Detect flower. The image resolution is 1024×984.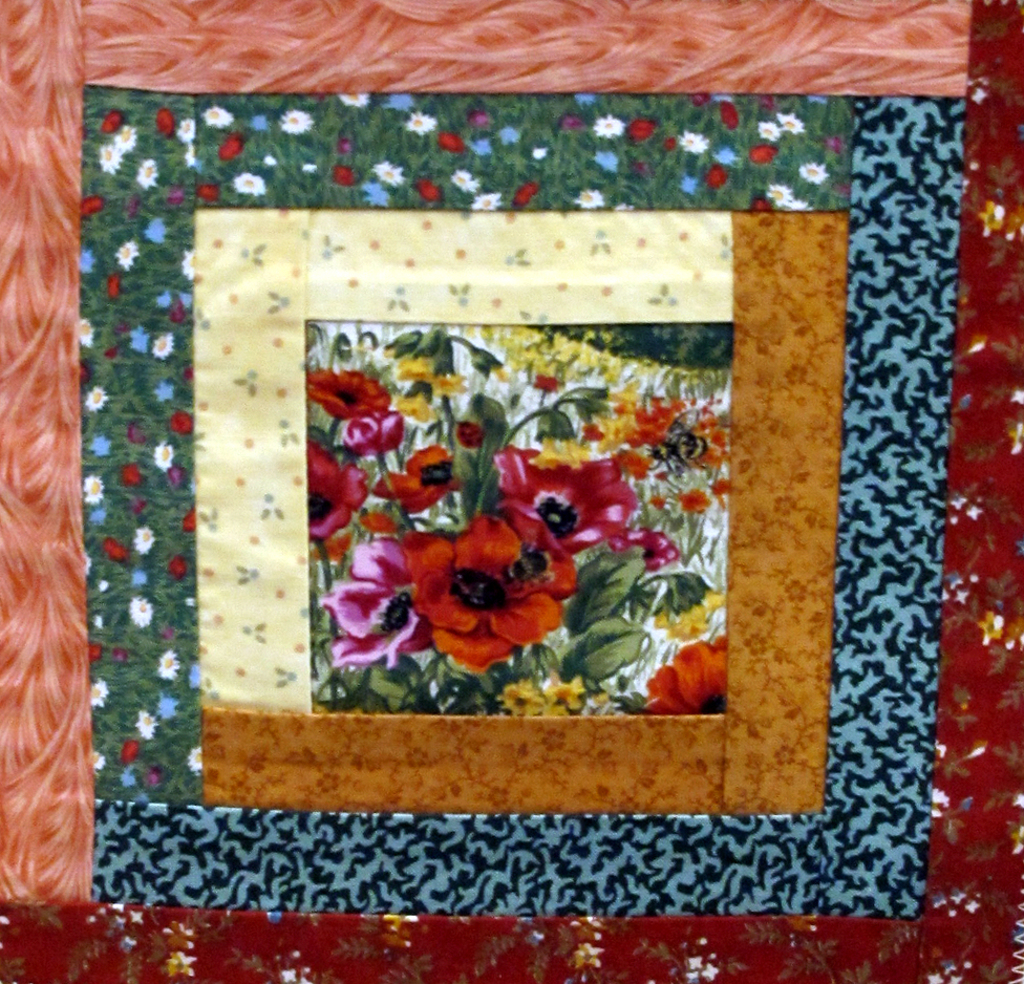
(x1=119, y1=463, x2=140, y2=485).
